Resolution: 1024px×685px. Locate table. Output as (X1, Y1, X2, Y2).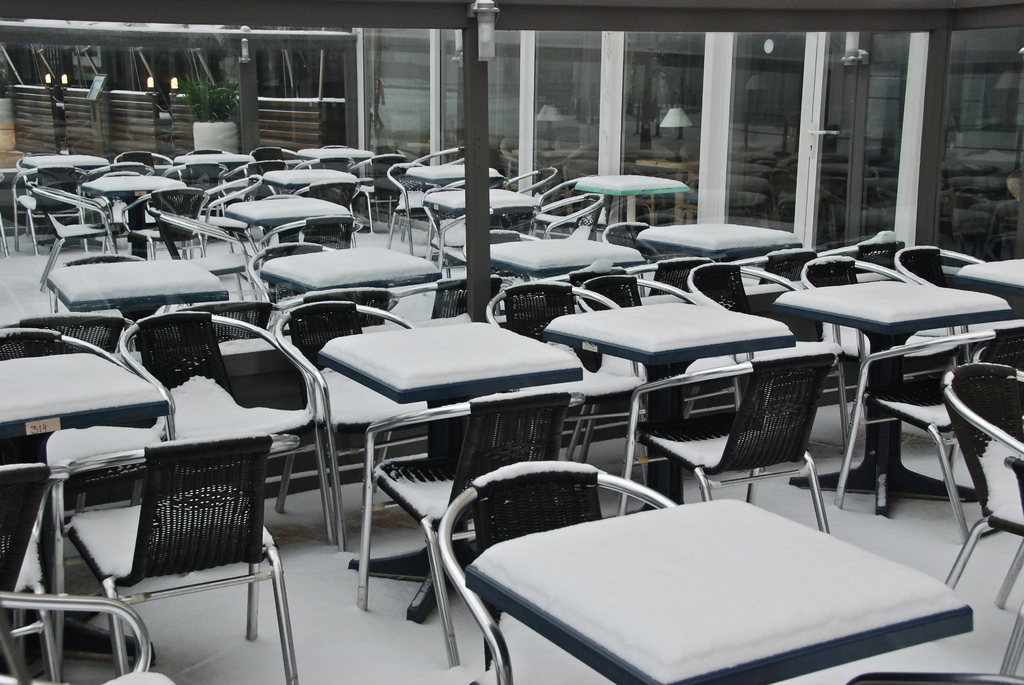
(465, 229, 635, 276).
